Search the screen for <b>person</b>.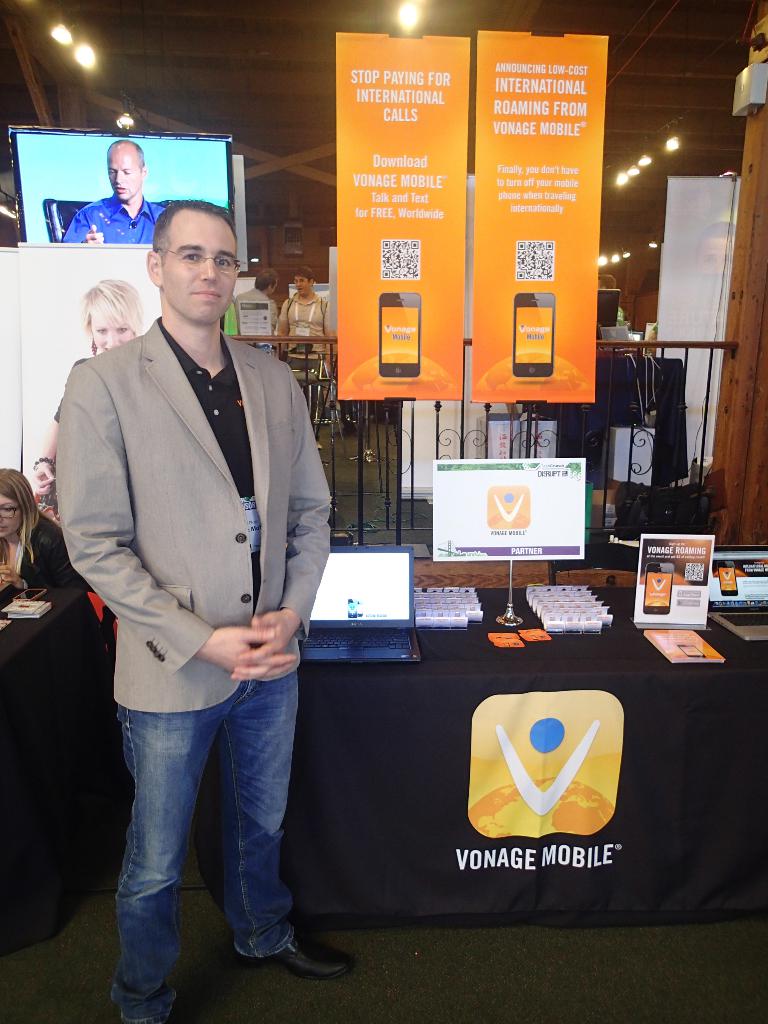
Found at BBox(59, 138, 176, 243).
